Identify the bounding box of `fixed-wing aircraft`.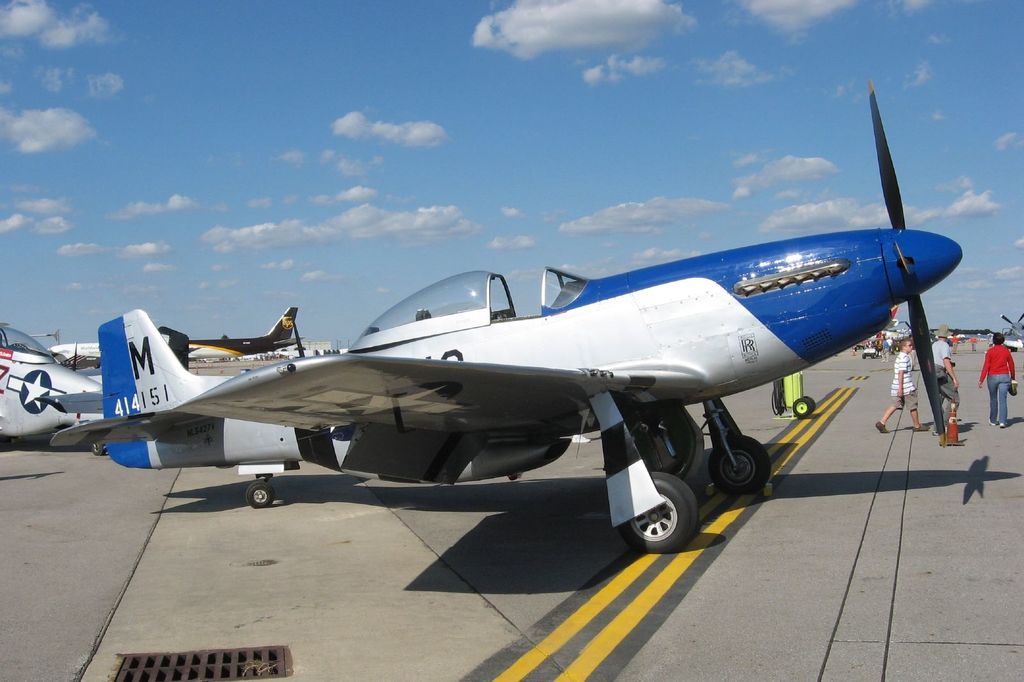
(left=866, top=302, right=912, bottom=345).
